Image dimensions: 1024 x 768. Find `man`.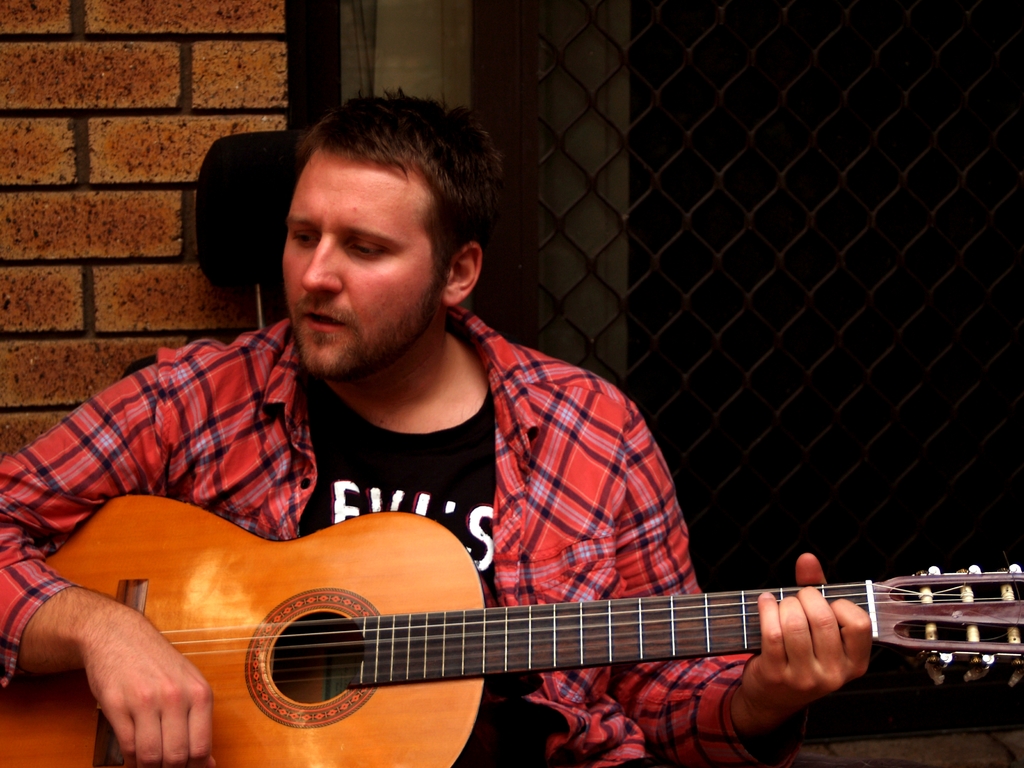
x1=0, y1=91, x2=874, y2=767.
